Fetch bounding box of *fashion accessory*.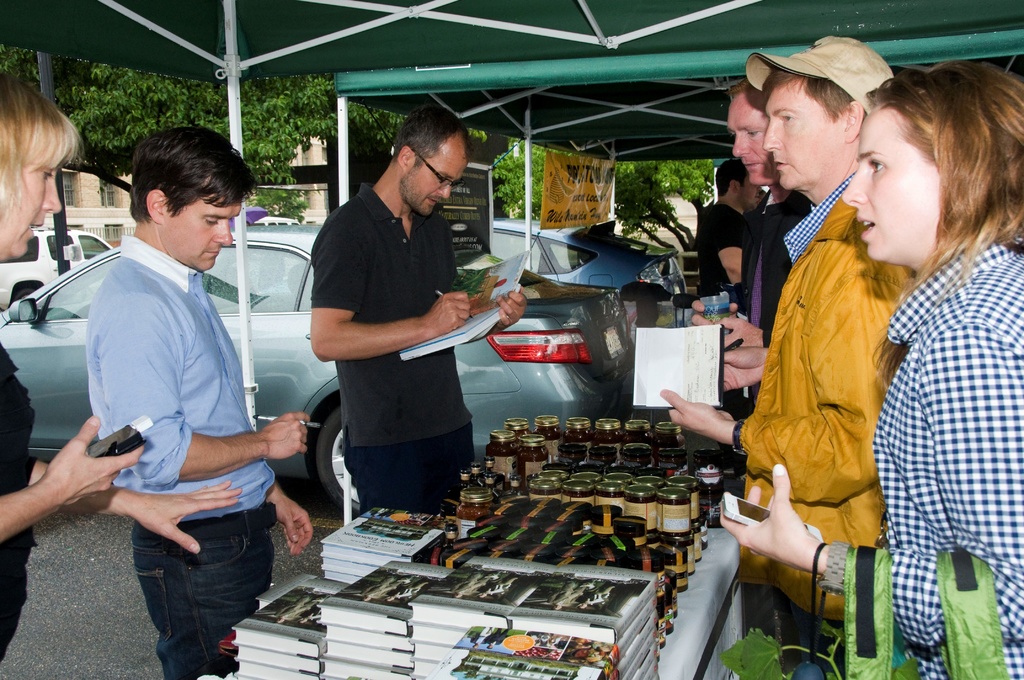
Bbox: [left=732, top=421, right=745, bottom=455].
